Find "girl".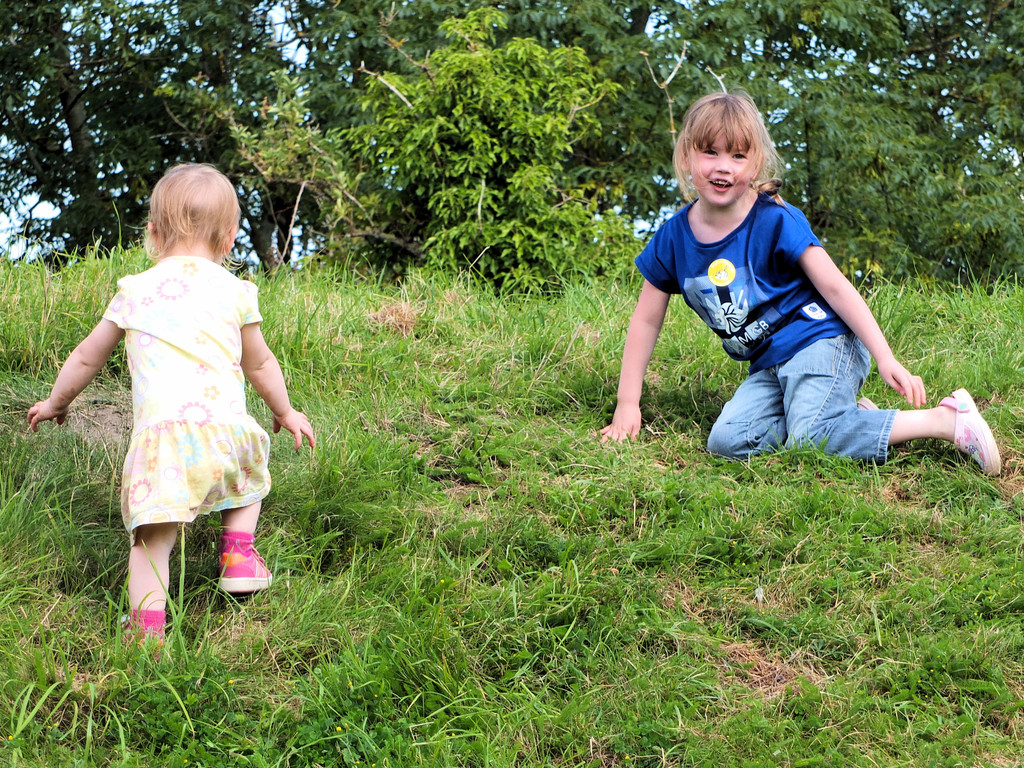
(593,95,1000,477).
